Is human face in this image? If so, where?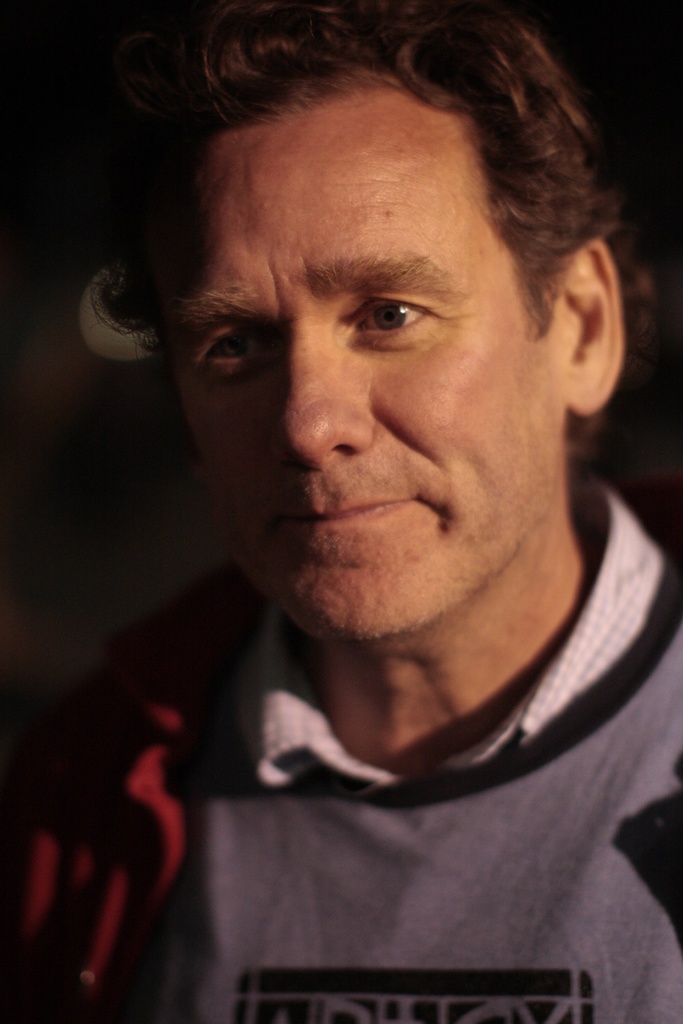
Yes, at (157, 86, 563, 641).
